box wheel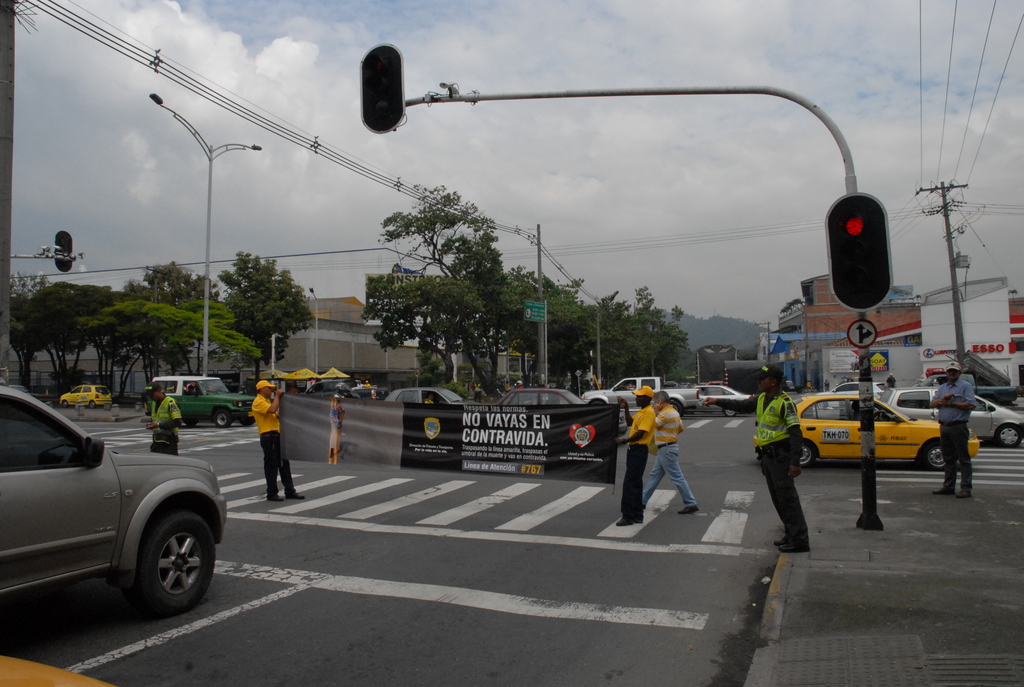
<box>184,420,197,426</box>
